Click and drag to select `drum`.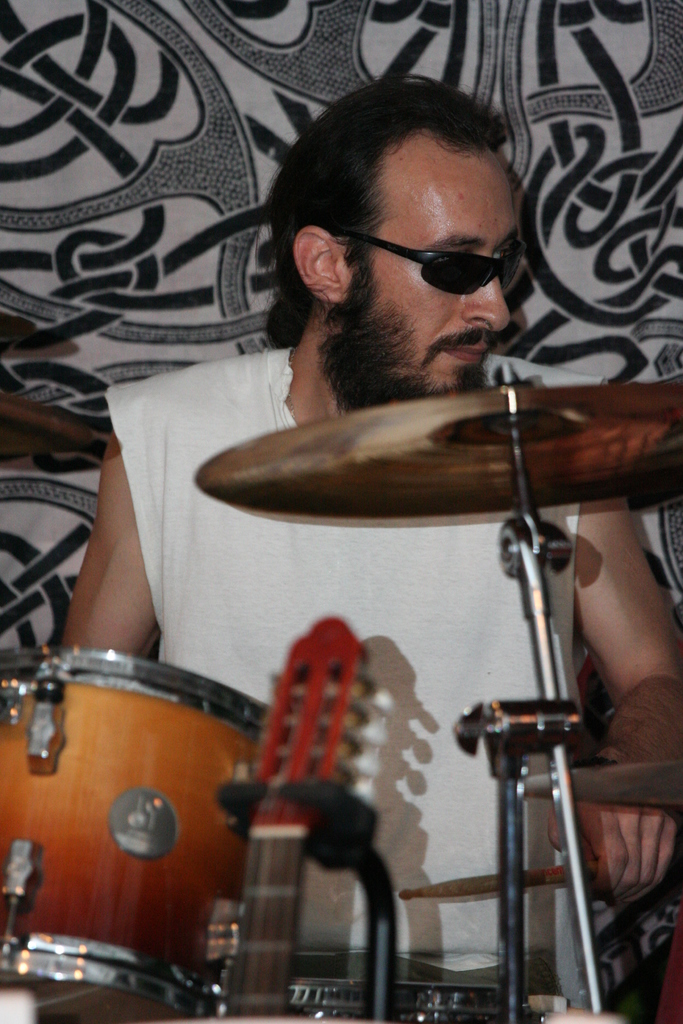
Selection: (left=0, top=649, right=272, bottom=1021).
